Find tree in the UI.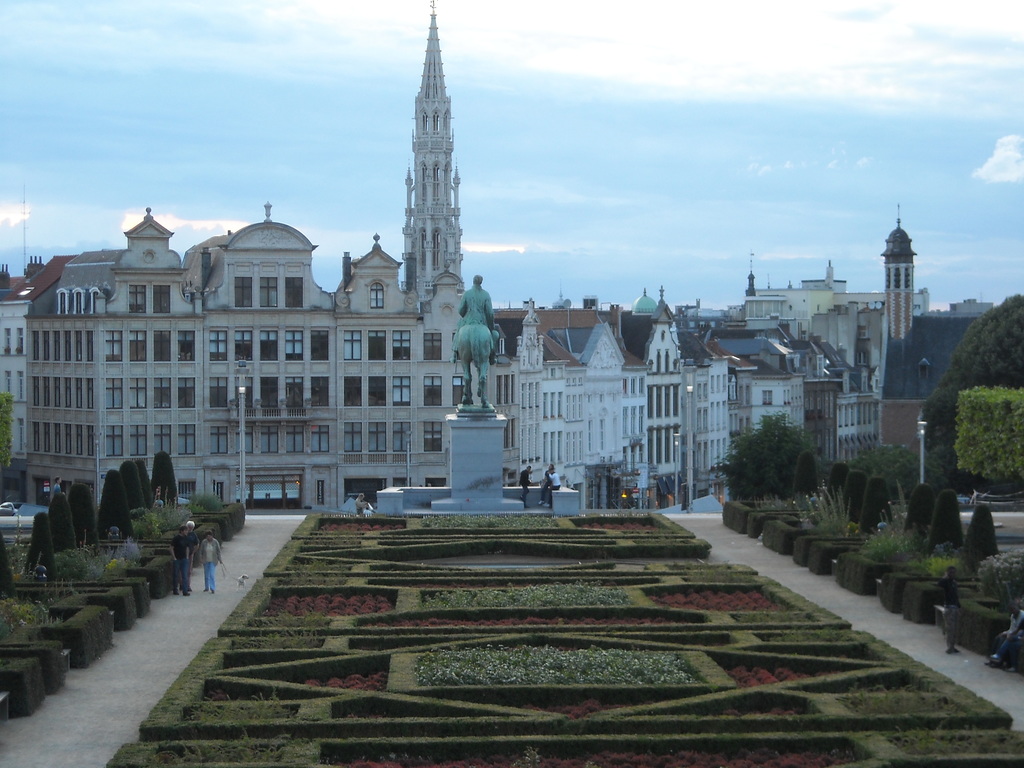
UI element at detection(834, 468, 871, 529).
